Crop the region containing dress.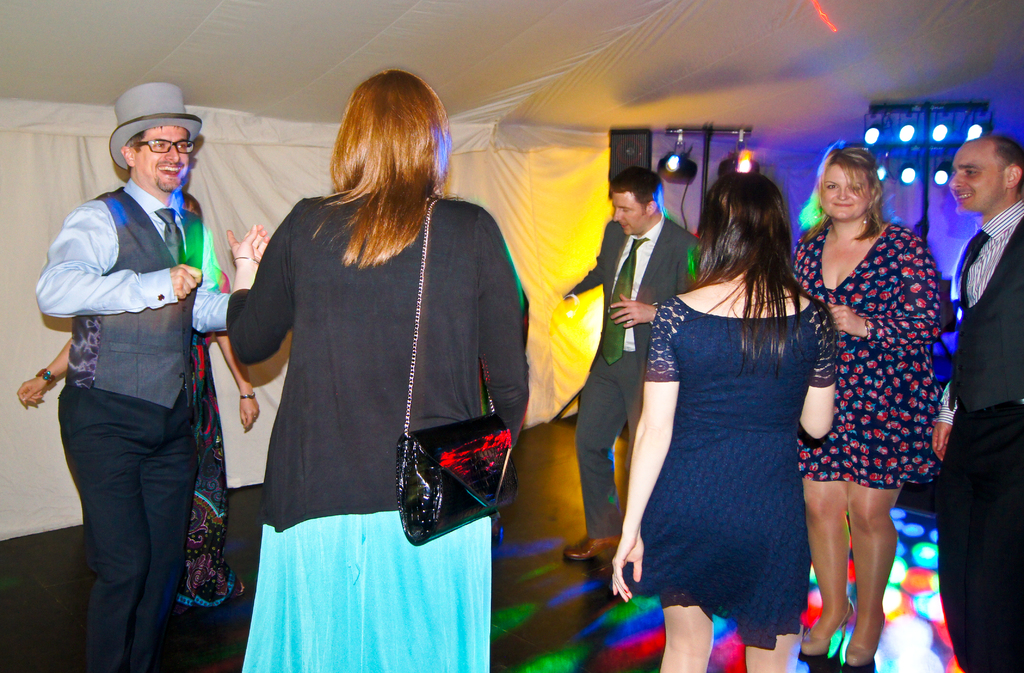
Crop region: bbox=[637, 260, 839, 627].
